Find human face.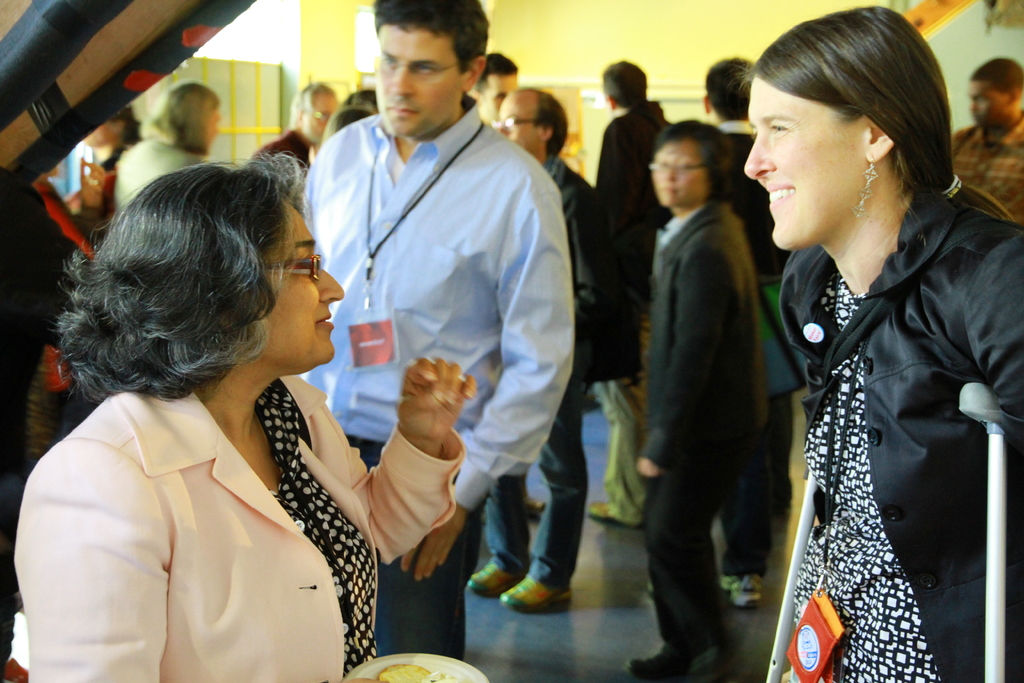
bbox=(957, 75, 1007, 136).
